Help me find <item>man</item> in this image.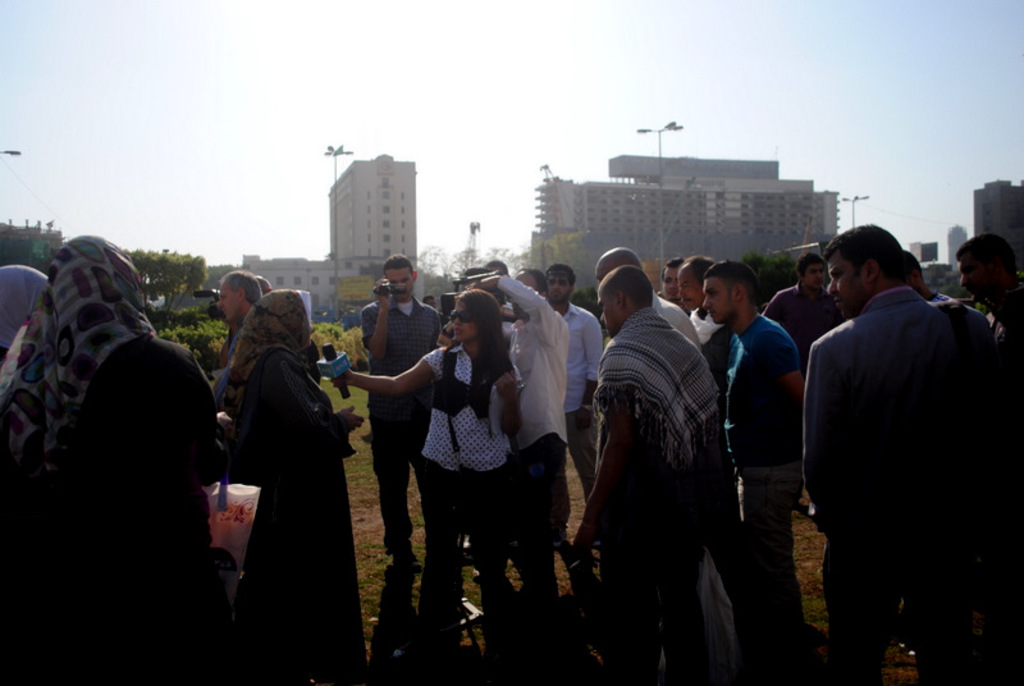
Found it: (left=952, top=235, right=1023, bottom=427).
